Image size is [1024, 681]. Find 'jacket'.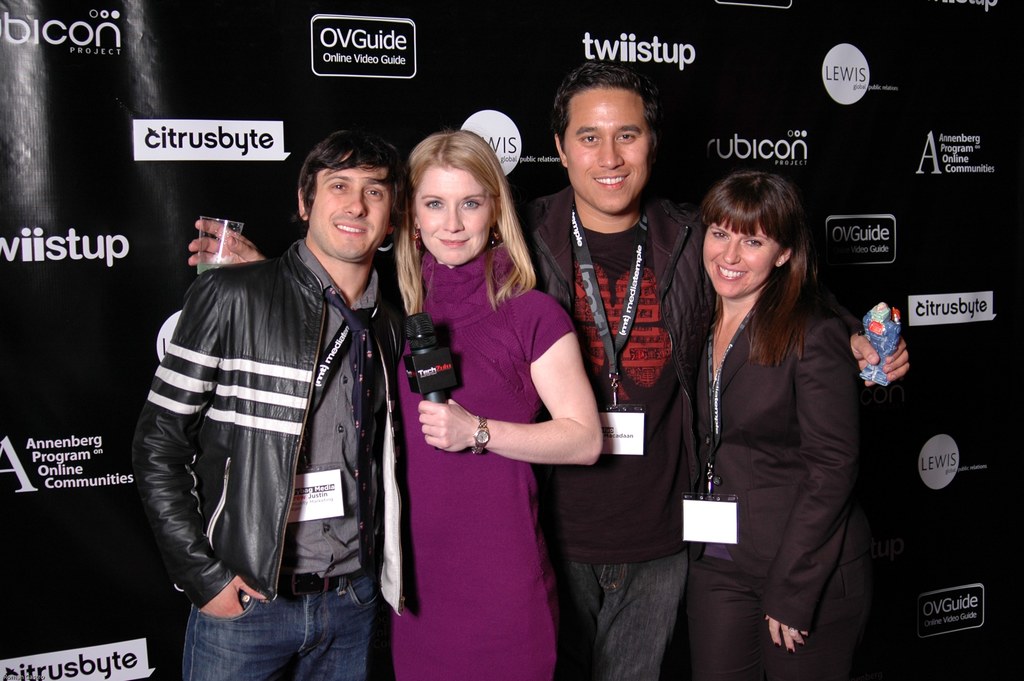
(left=517, top=188, right=712, bottom=486).
